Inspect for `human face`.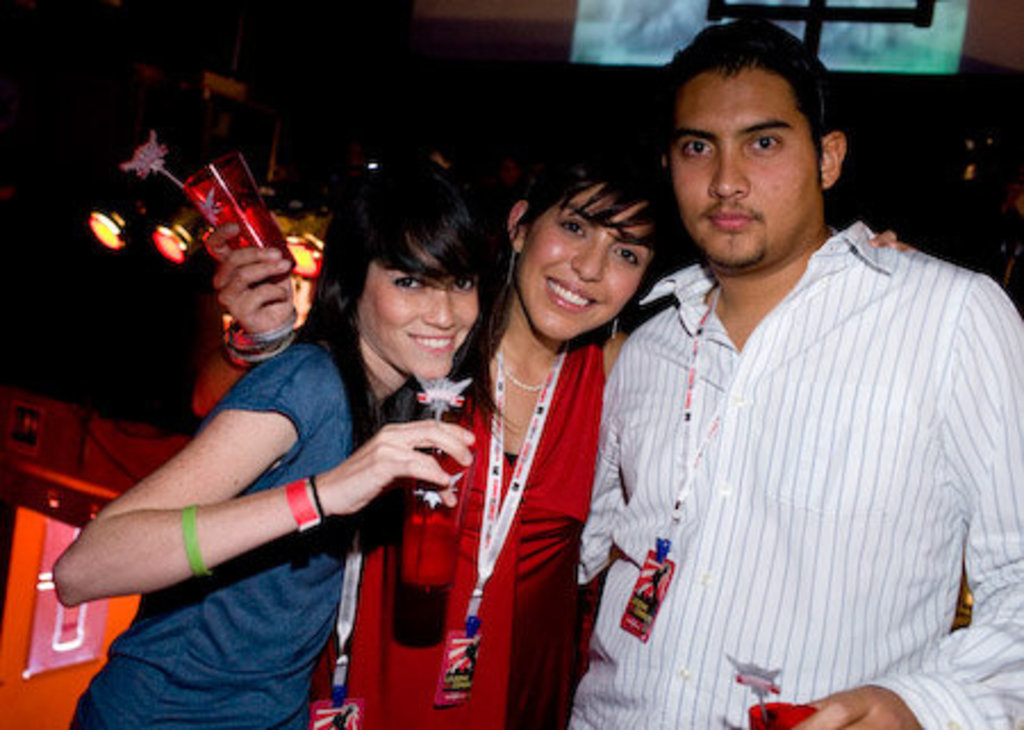
Inspection: Rect(353, 234, 478, 375).
